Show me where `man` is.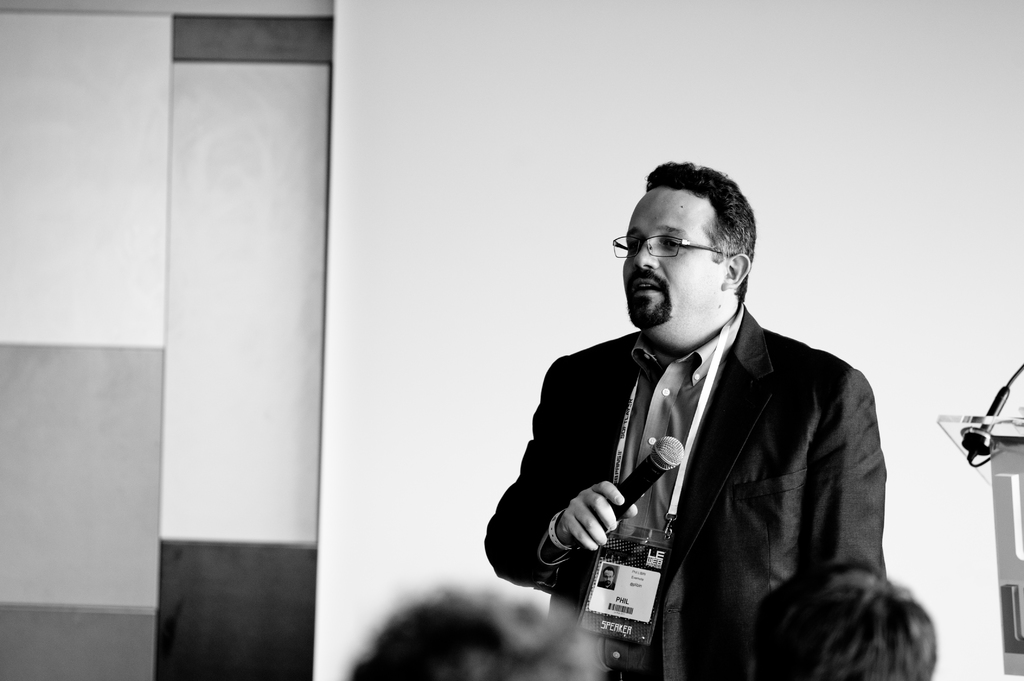
`man` is at bbox(479, 156, 899, 680).
